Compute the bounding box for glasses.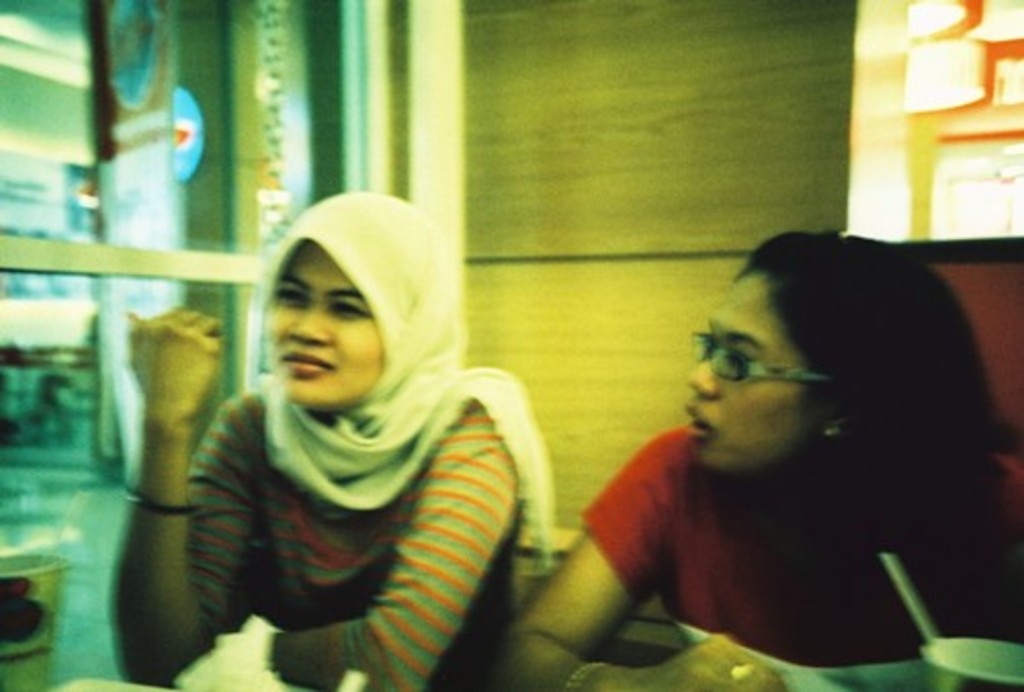
select_region(684, 328, 840, 387).
